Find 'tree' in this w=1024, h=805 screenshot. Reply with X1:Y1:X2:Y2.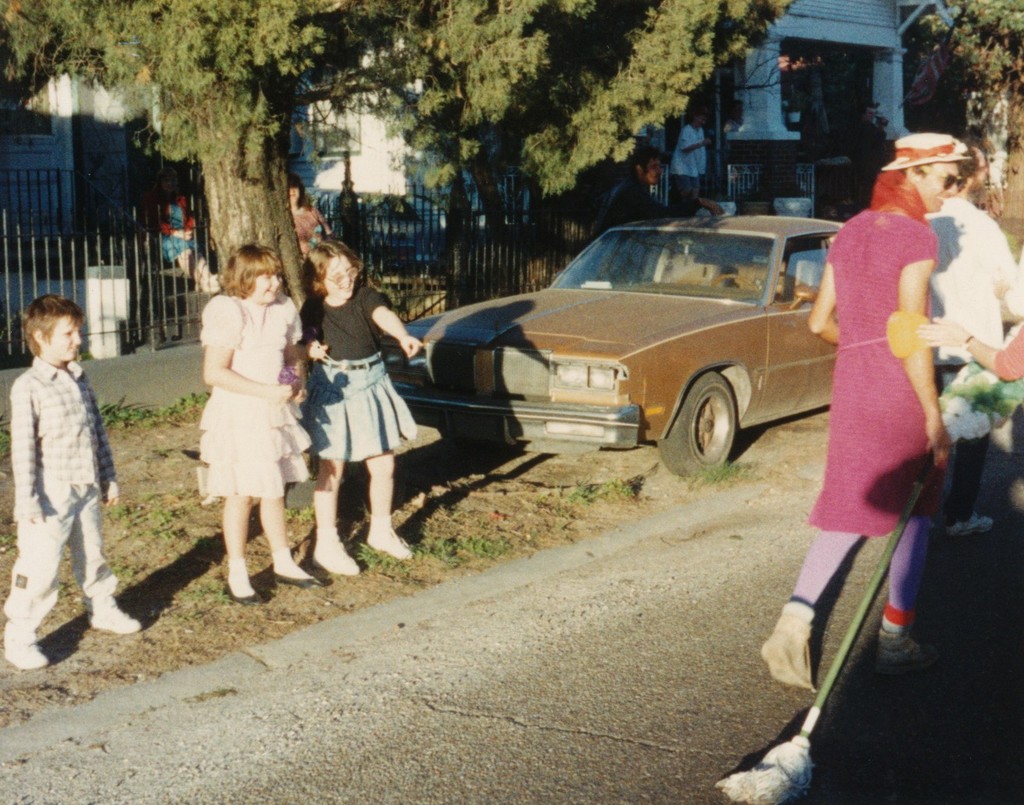
897:0:1023:177.
